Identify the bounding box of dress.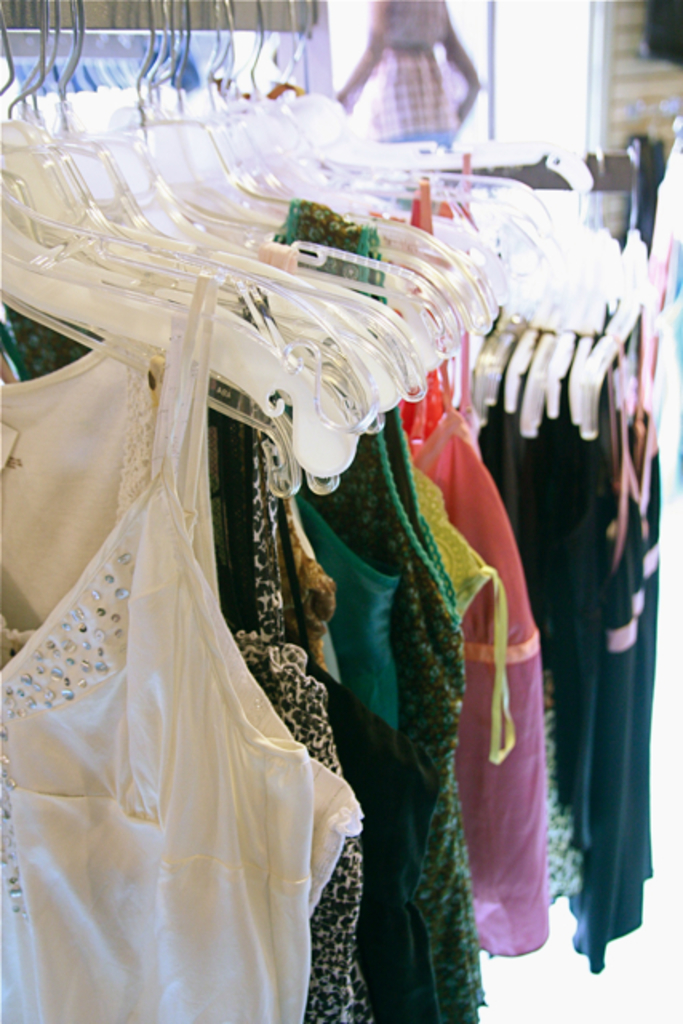
<box>0,278,312,1022</box>.
